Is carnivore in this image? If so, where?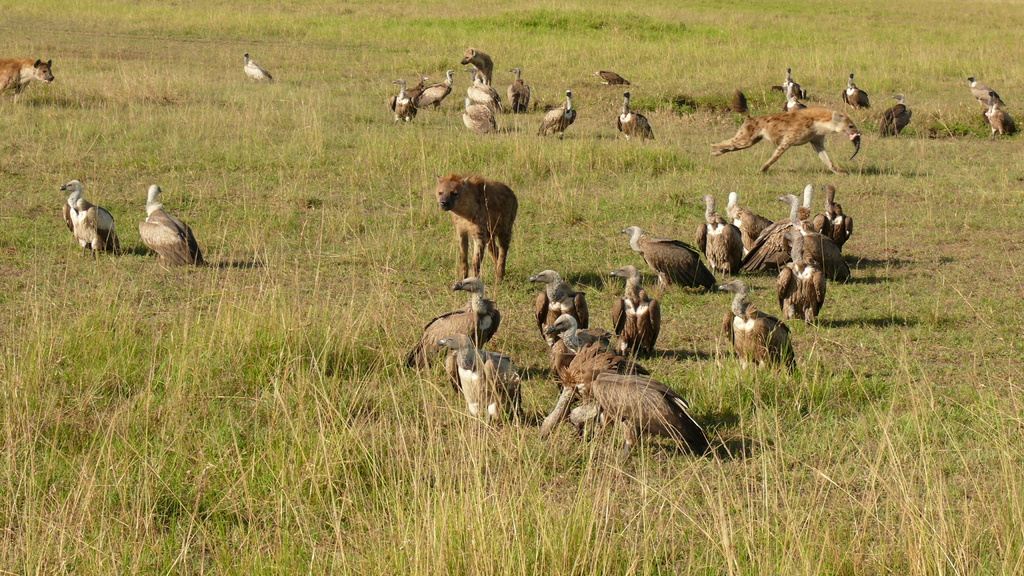
Yes, at (708, 108, 862, 175).
